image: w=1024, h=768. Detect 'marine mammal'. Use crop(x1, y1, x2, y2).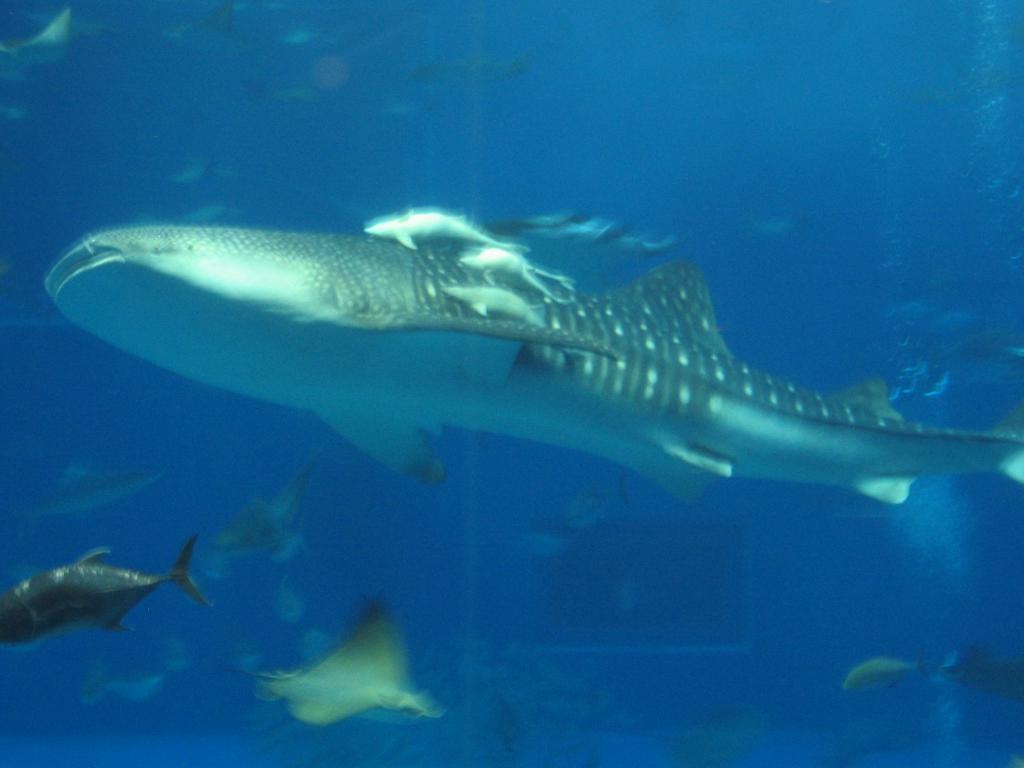
crop(111, 212, 954, 547).
